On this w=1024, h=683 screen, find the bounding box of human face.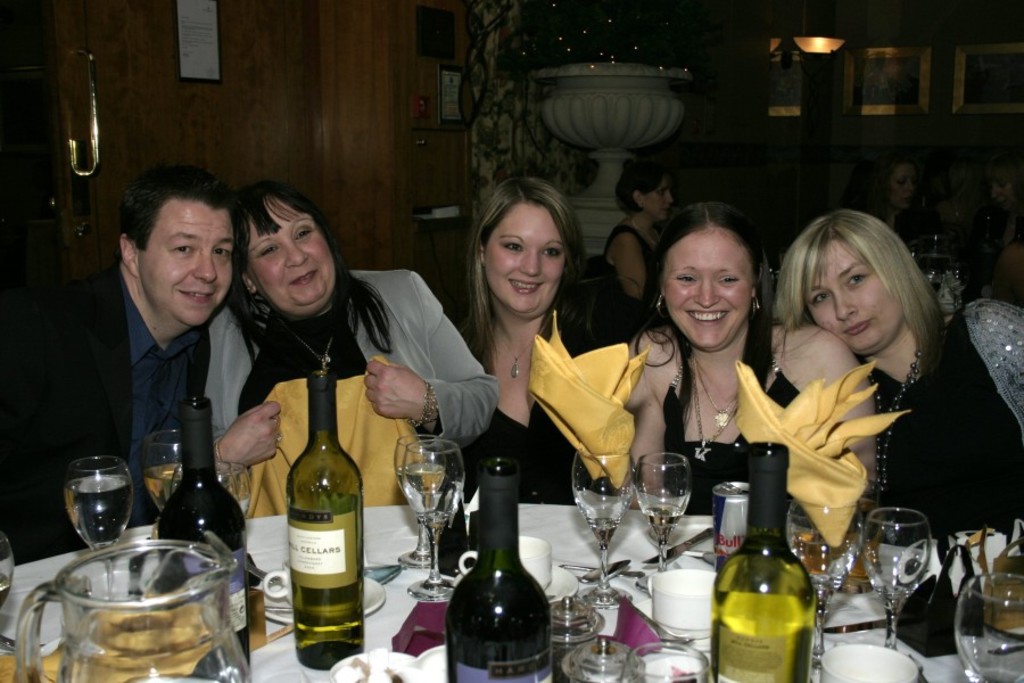
Bounding box: bbox=(642, 175, 670, 221).
